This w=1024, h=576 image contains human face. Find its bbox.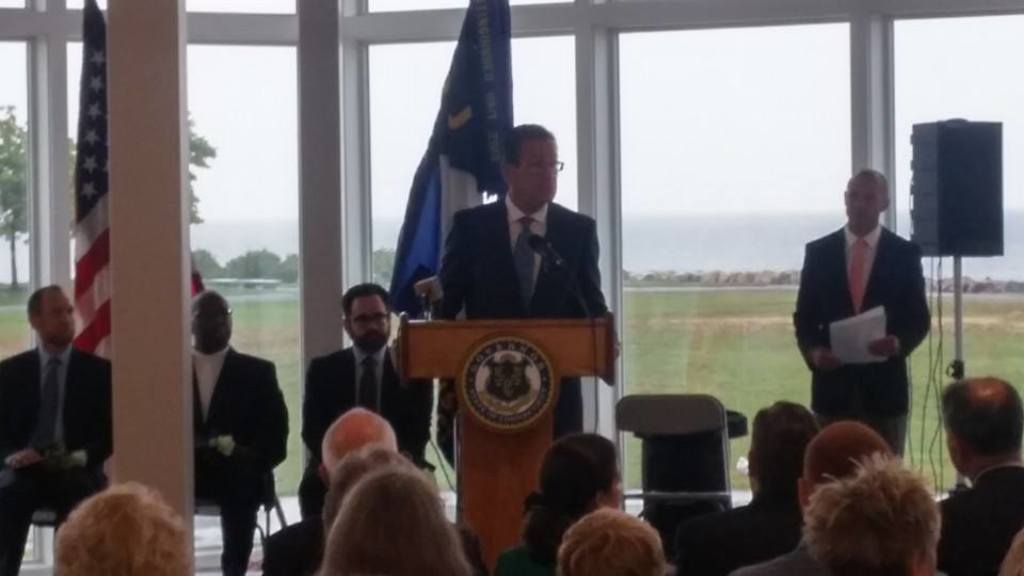
box(345, 285, 393, 356).
